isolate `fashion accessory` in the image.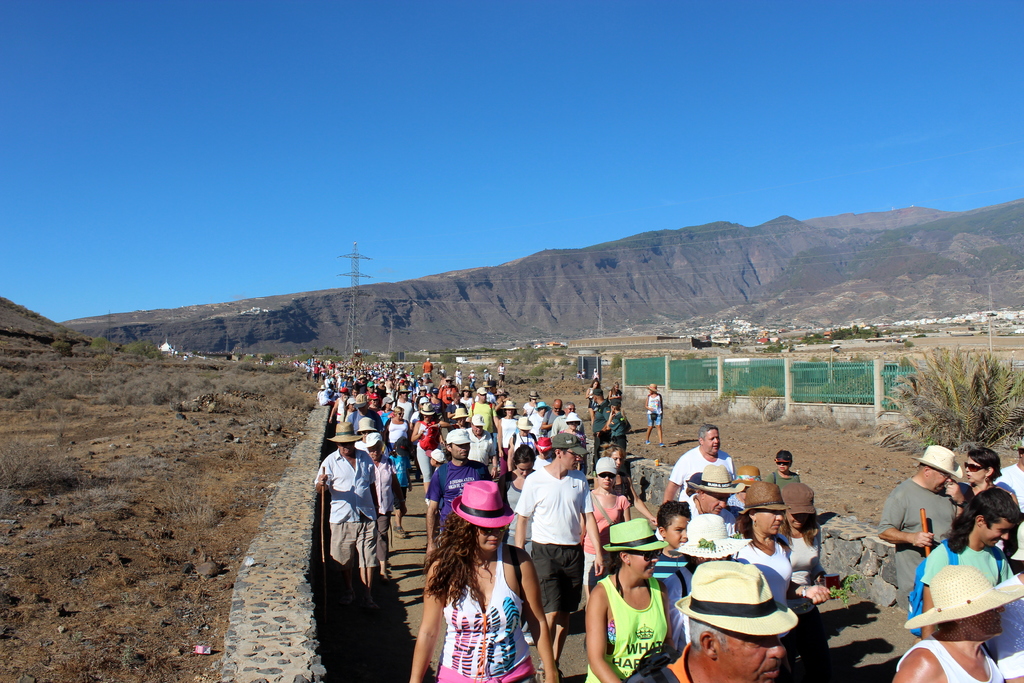
Isolated region: pyautogui.locateOnScreen(737, 477, 789, 514).
